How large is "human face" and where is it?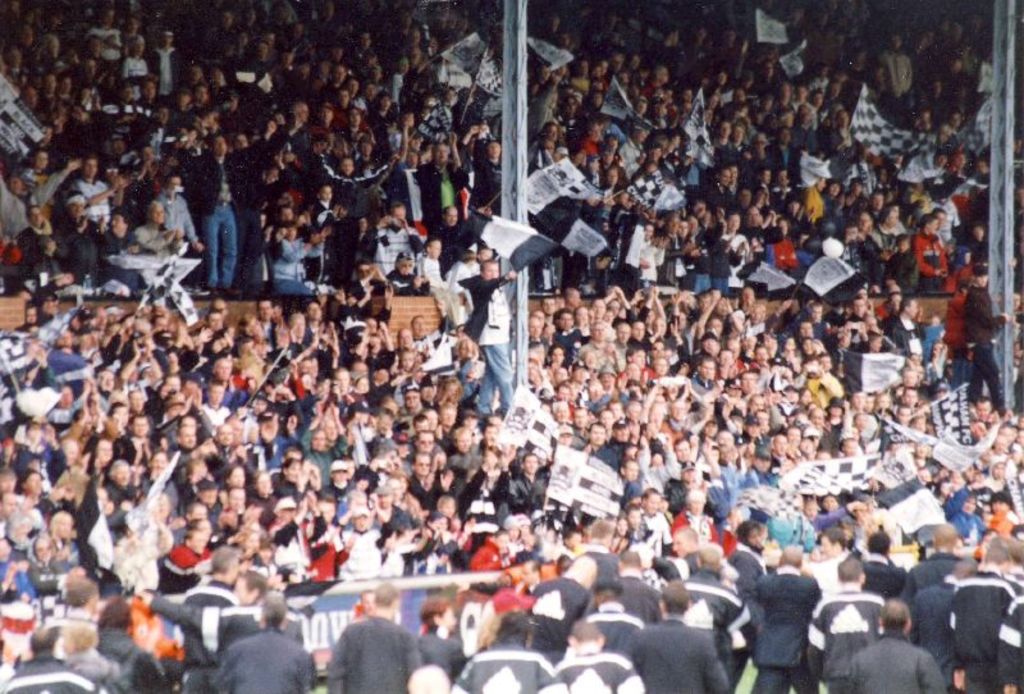
Bounding box: l=45, t=239, r=61, b=251.
